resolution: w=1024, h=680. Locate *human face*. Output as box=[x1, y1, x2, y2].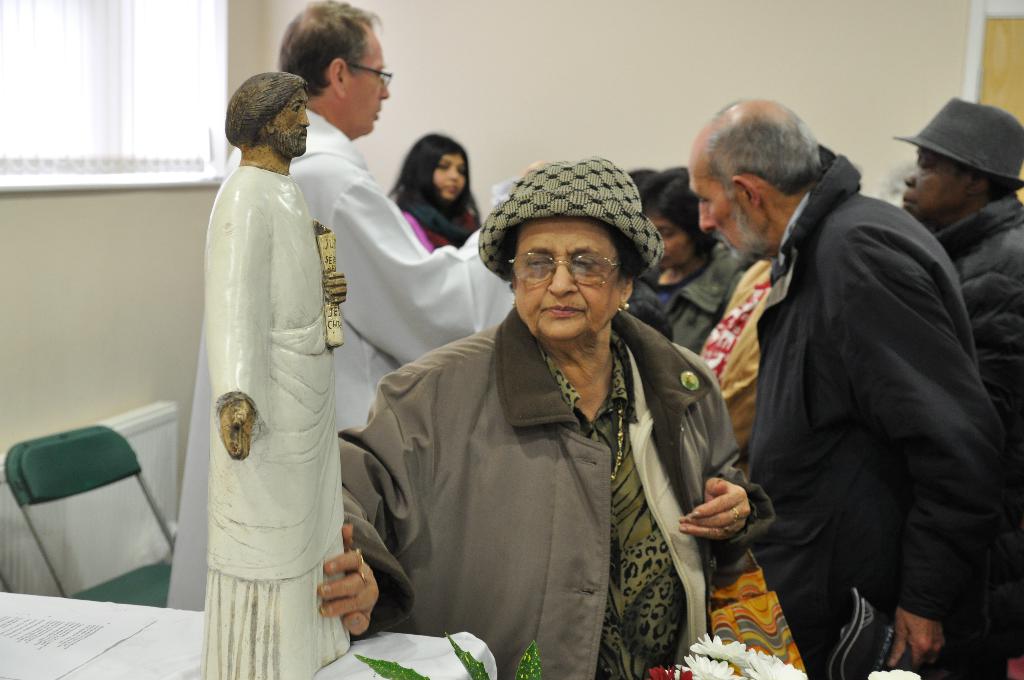
box=[513, 219, 623, 334].
